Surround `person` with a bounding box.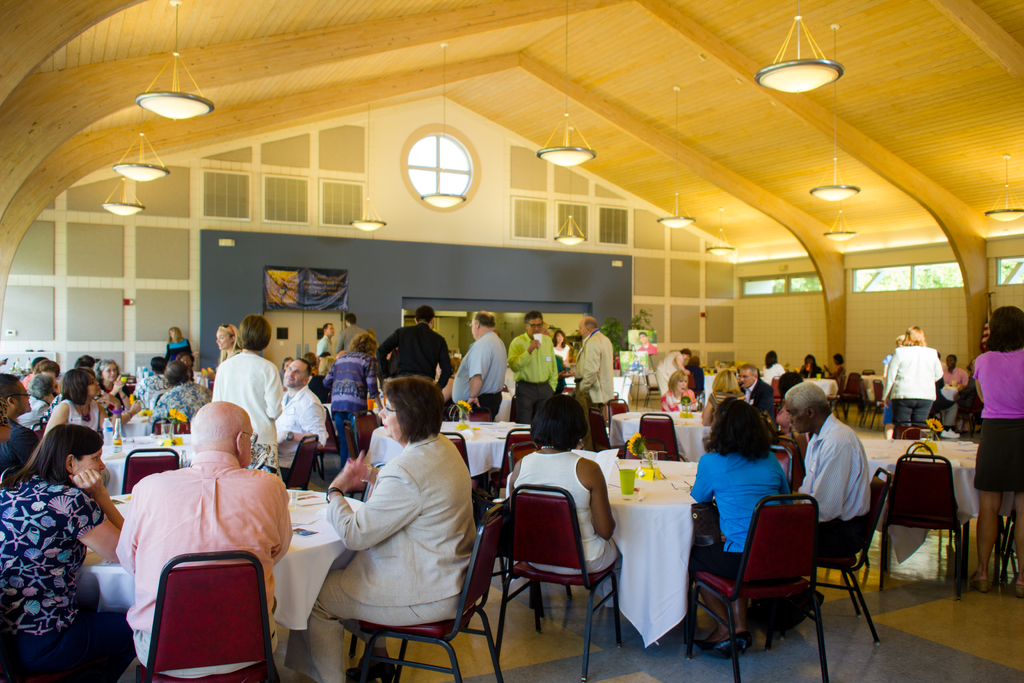
bbox=(507, 311, 557, 419).
